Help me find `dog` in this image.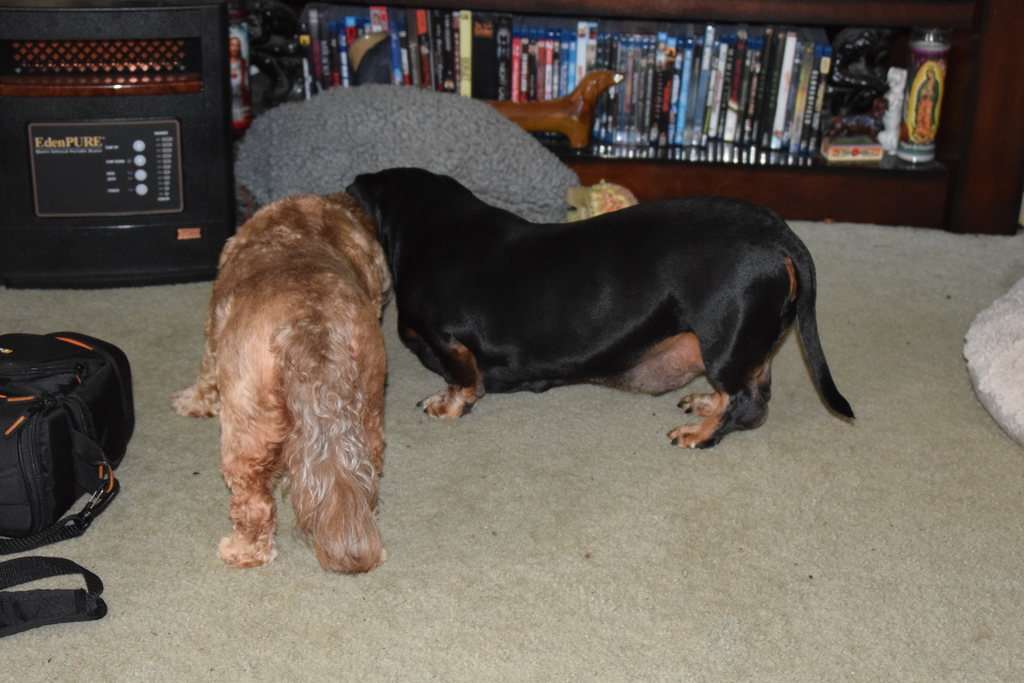
Found it: bbox=[167, 190, 391, 571].
